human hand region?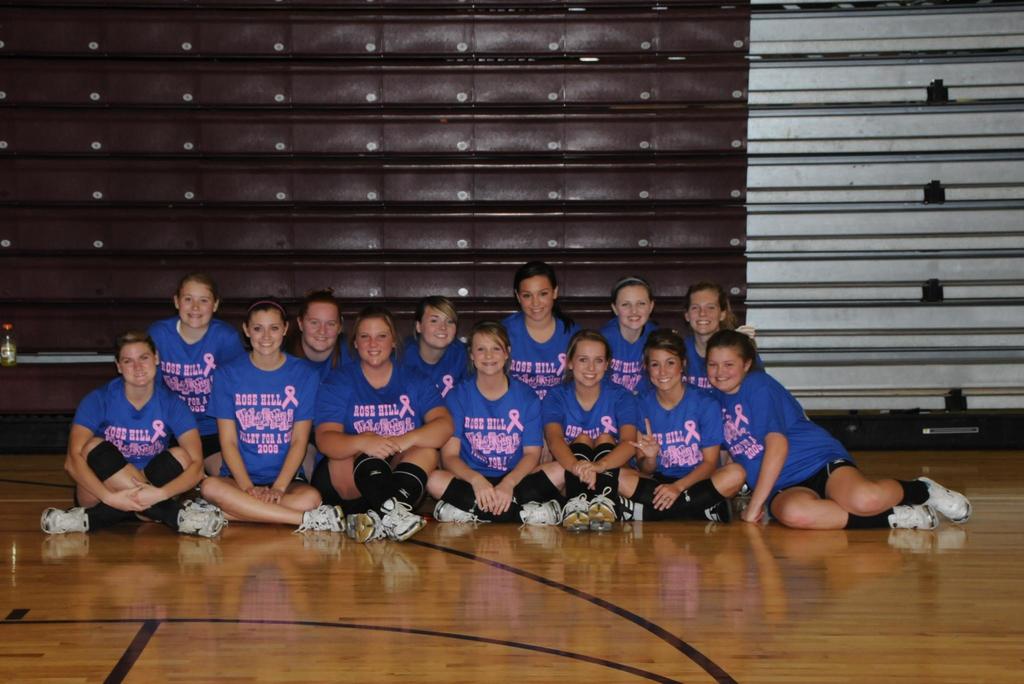
box(577, 459, 595, 478)
